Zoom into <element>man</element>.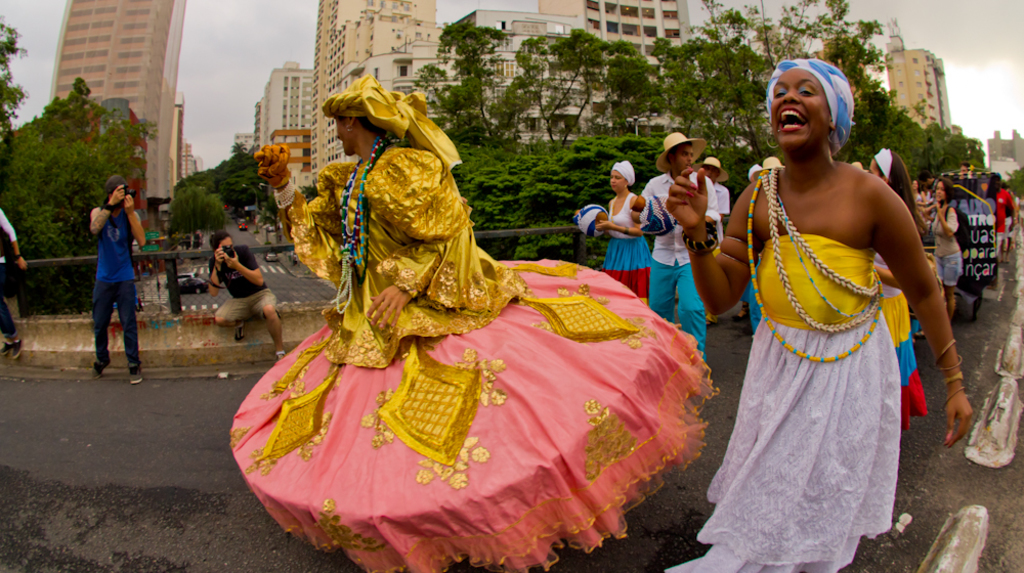
Zoom target: bbox=[699, 157, 729, 319].
